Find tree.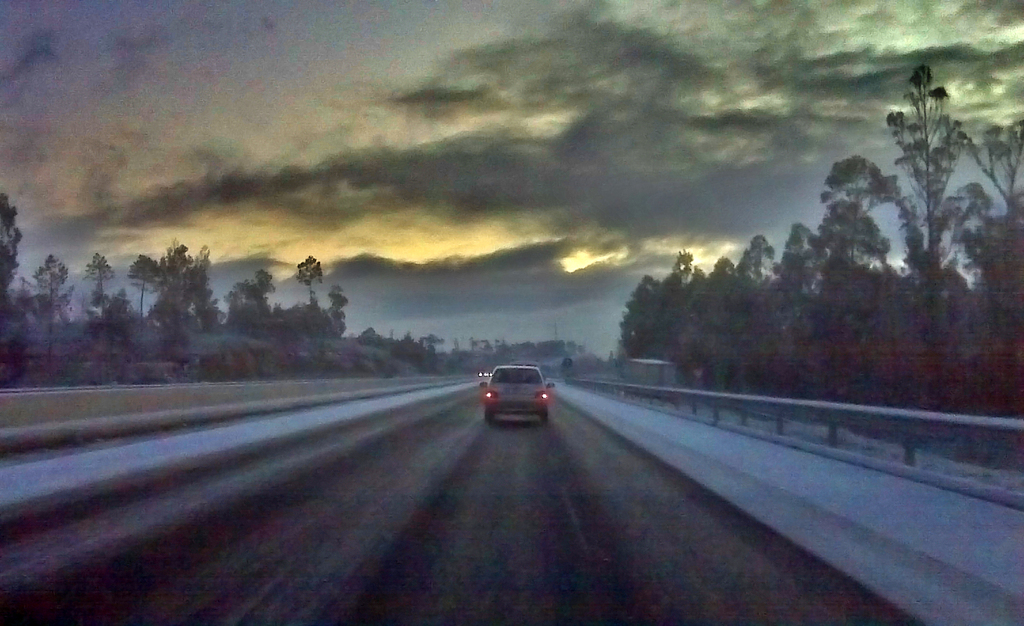
<region>230, 265, 267, 319</region>.
